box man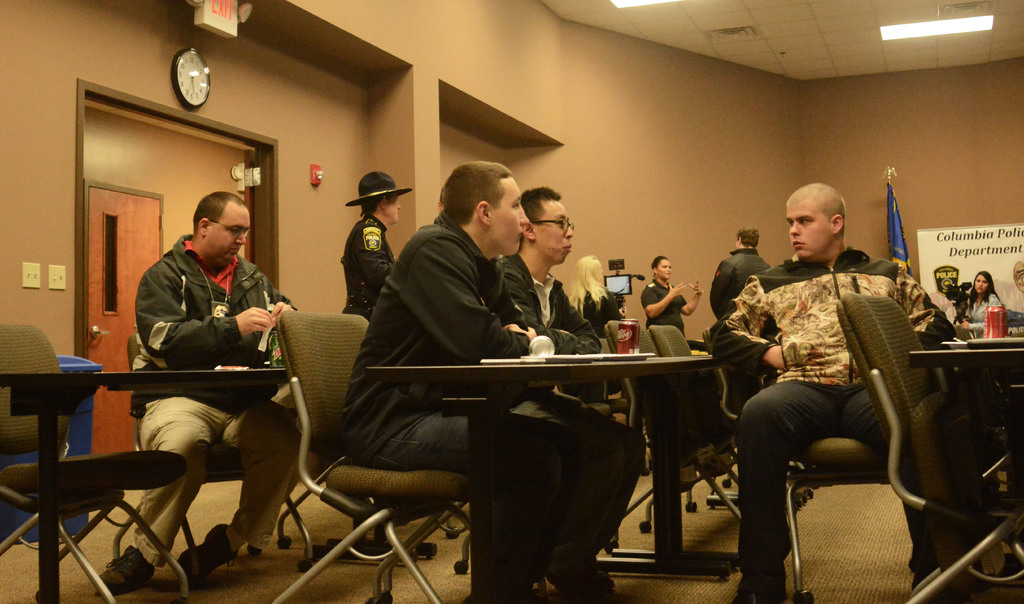
left=337, top=161, right=598, bottom=603
